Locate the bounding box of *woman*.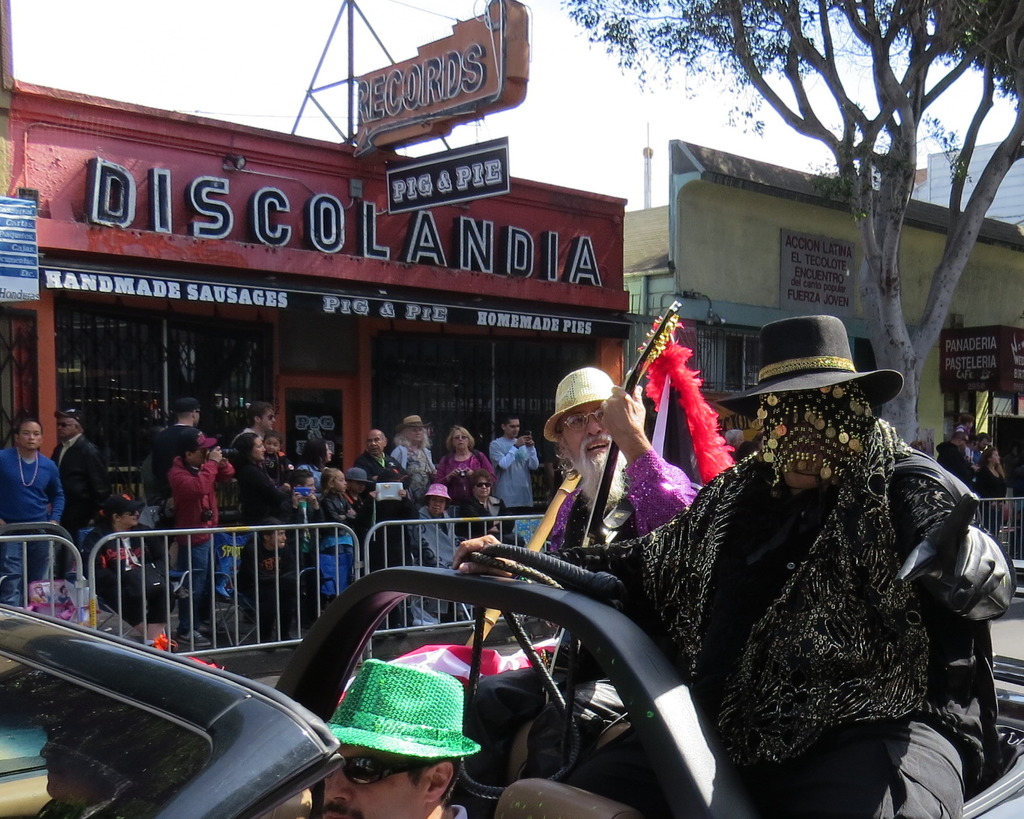
Bounding box: 449/472/527/540.
